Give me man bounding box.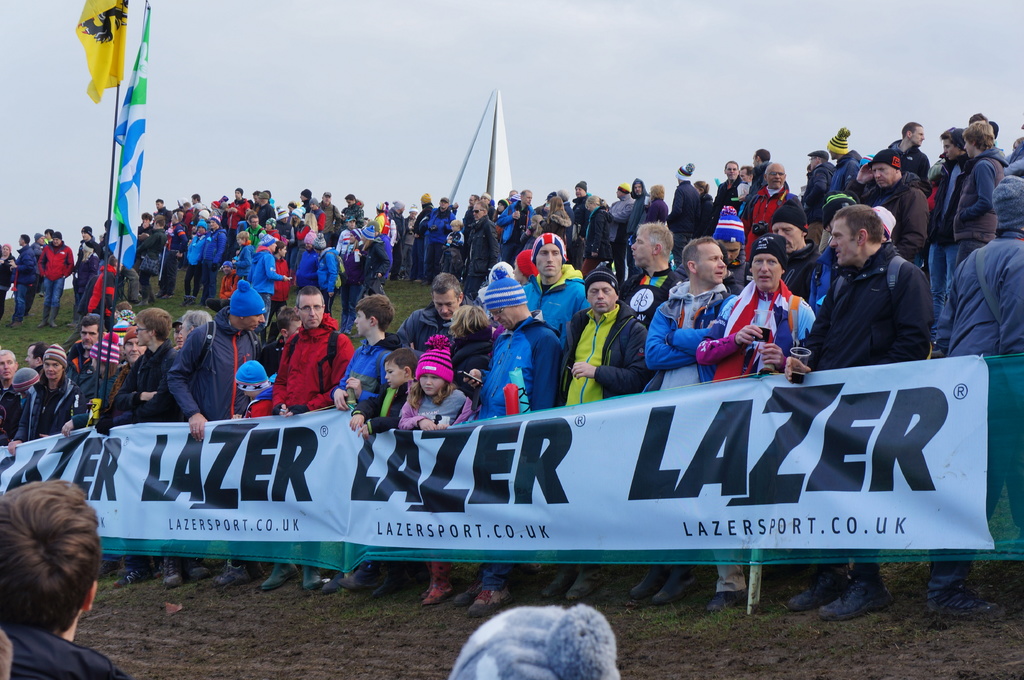
rect(0, 345, 17, 403).
